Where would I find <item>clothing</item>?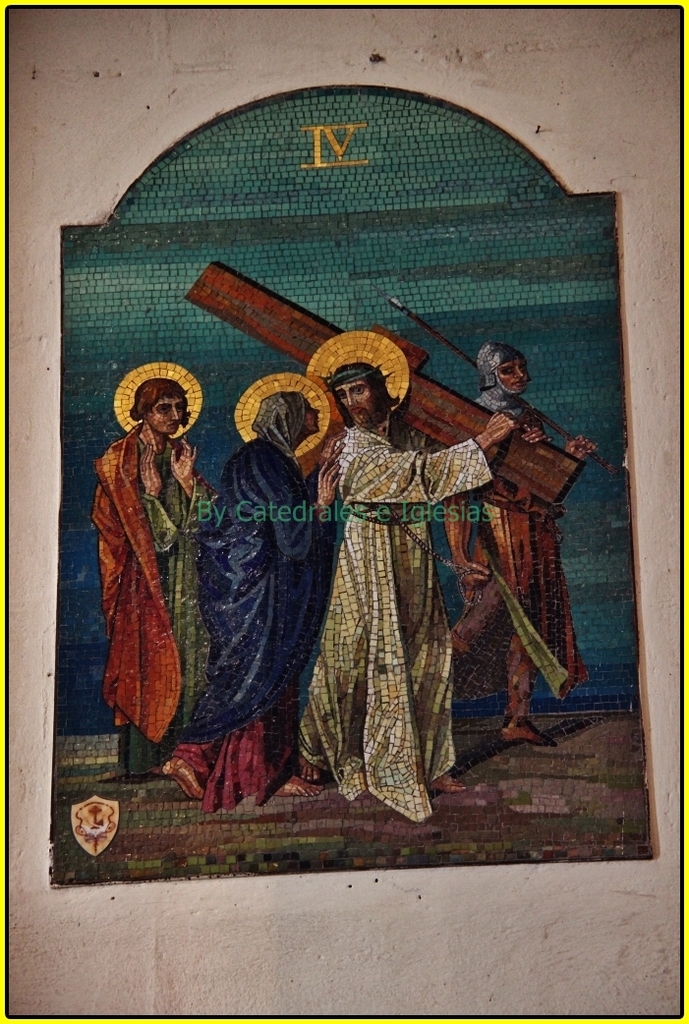
At box(88, 412, 221, 773).
